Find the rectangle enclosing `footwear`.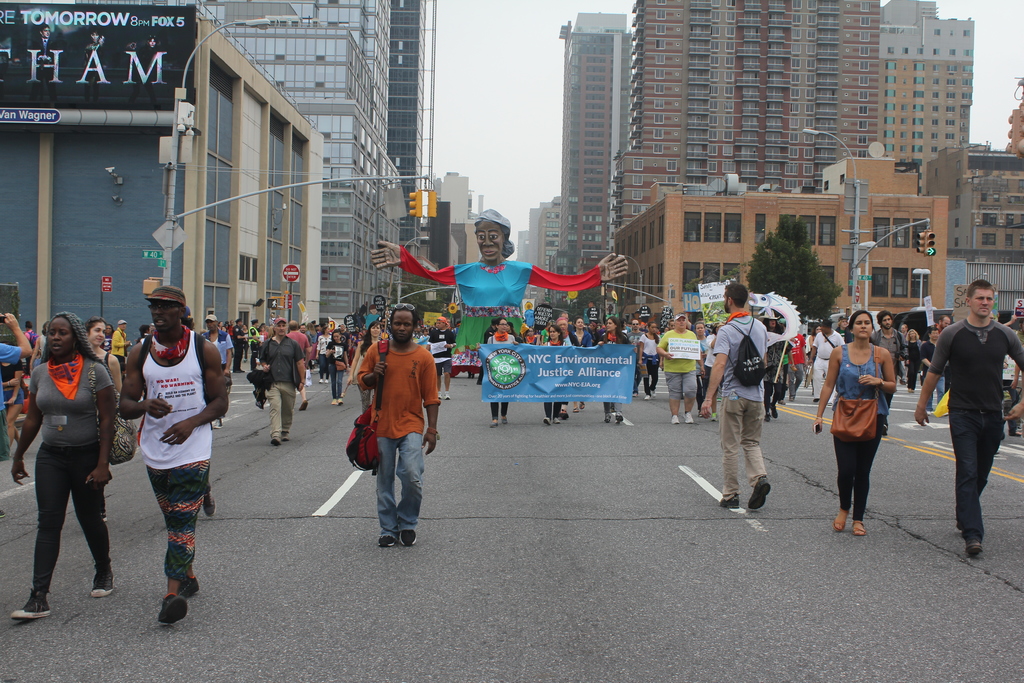
bbox=(763, 402, 778, 419).
